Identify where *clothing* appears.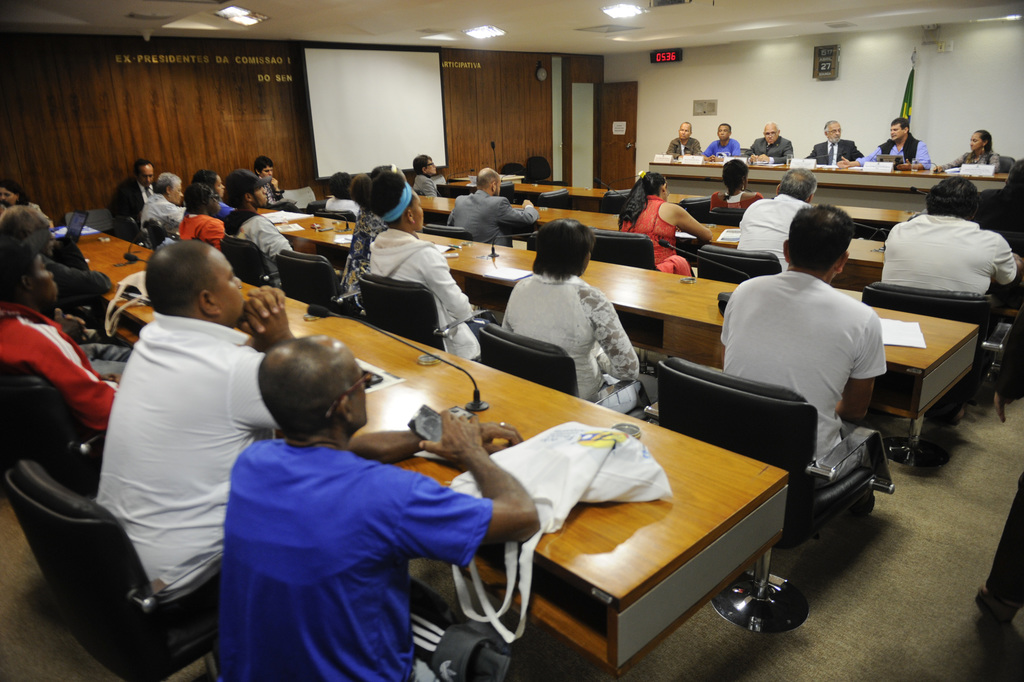
Appears at [201,419,500,681].
